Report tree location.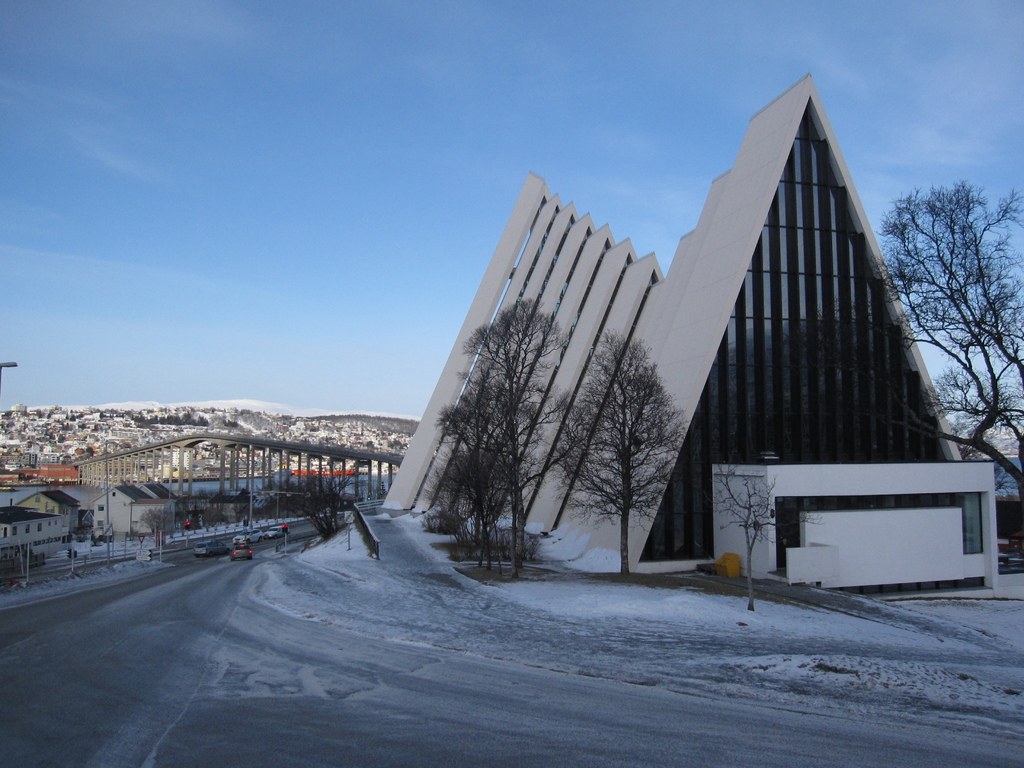
Report: <bbox>435, 376, 532, 575</bbox>.
